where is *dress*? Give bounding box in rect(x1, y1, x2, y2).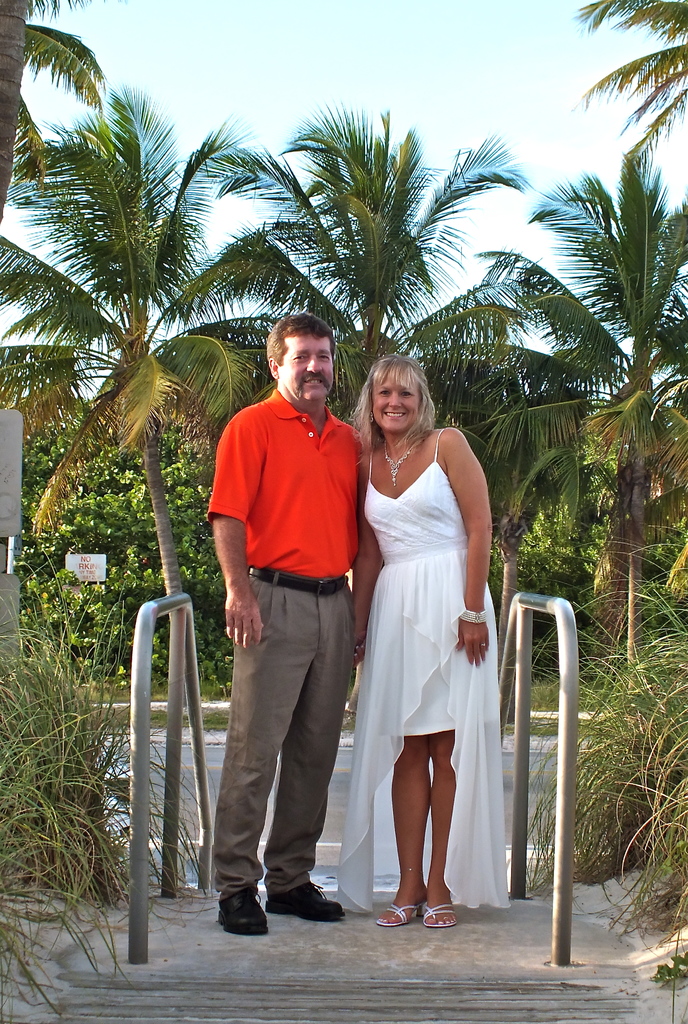
rect(334, 430, 512, 908).
